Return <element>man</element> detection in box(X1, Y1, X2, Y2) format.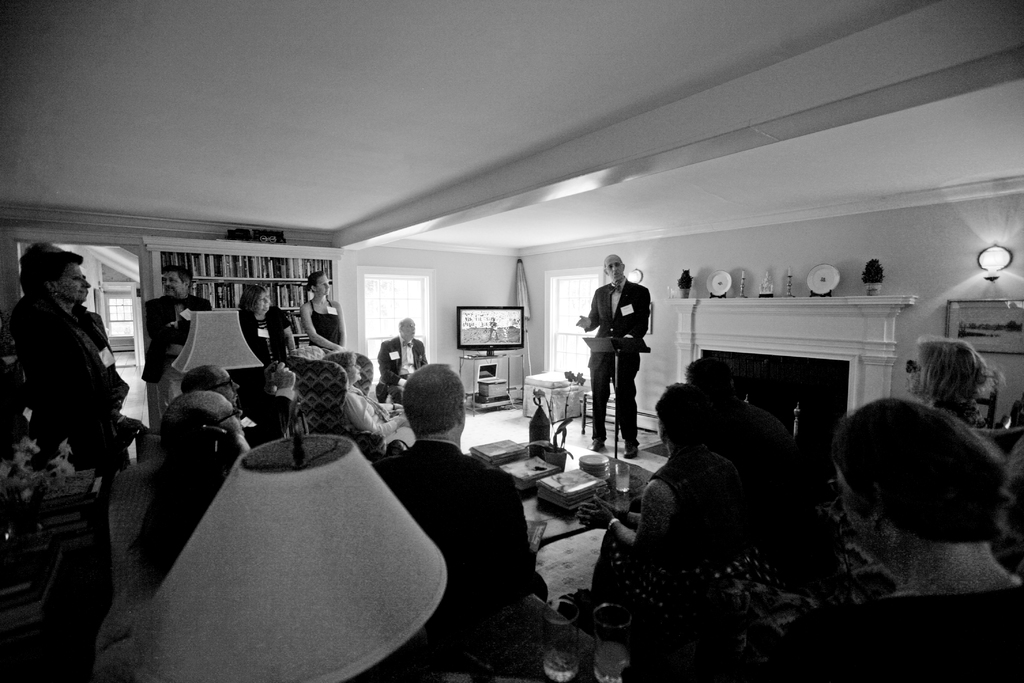
box(179, 363, 296, 451).
